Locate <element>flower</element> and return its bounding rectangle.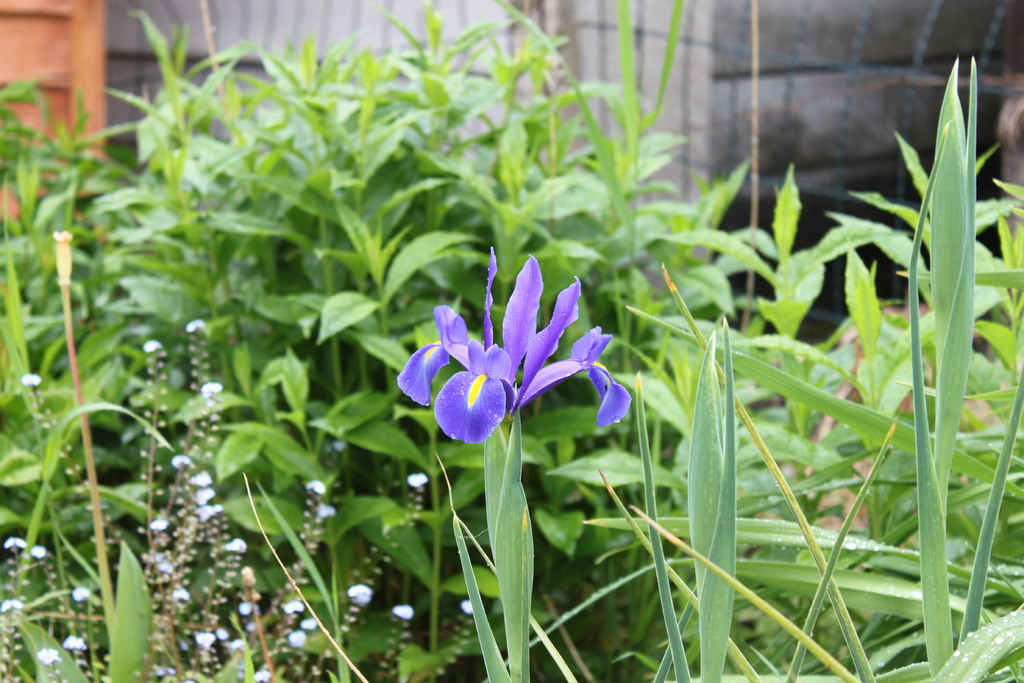
(405, 472, 430, 488).
